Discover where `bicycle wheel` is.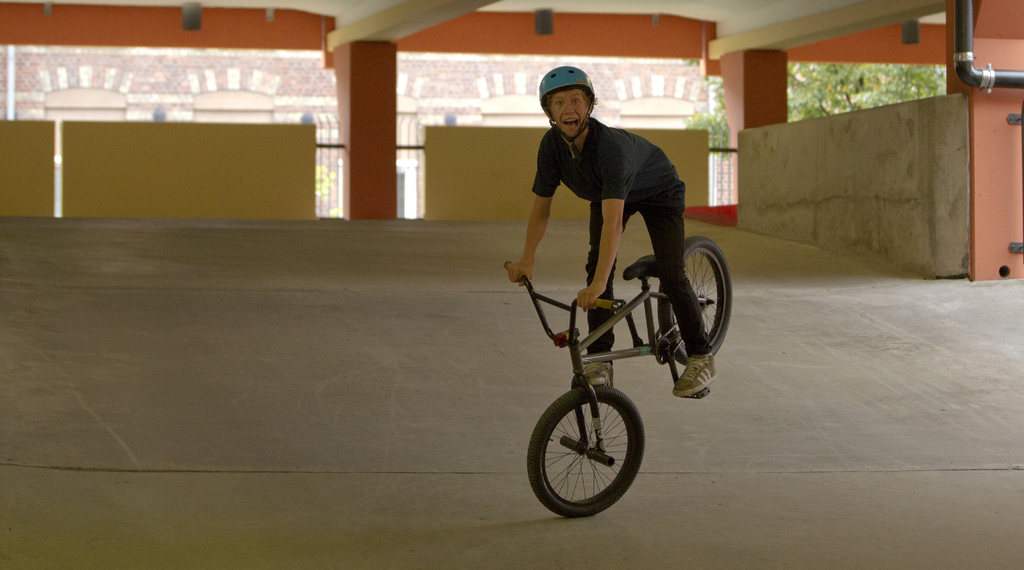
Discovered at <region>527, 386, 644, 519</region>.
